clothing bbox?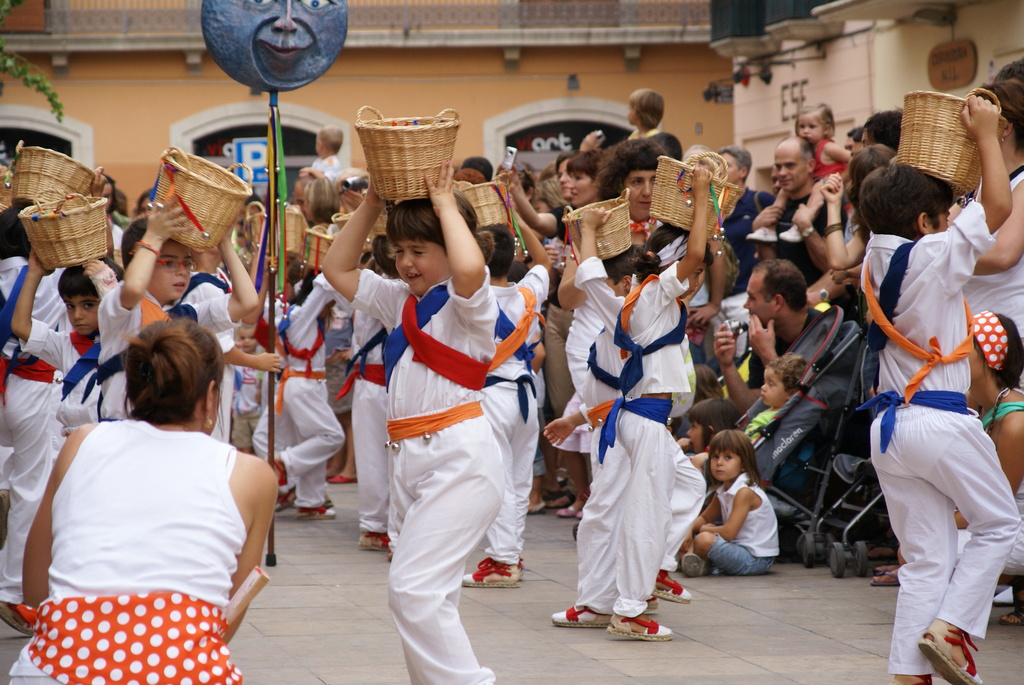
BBox(233, 352, 264, 443)
